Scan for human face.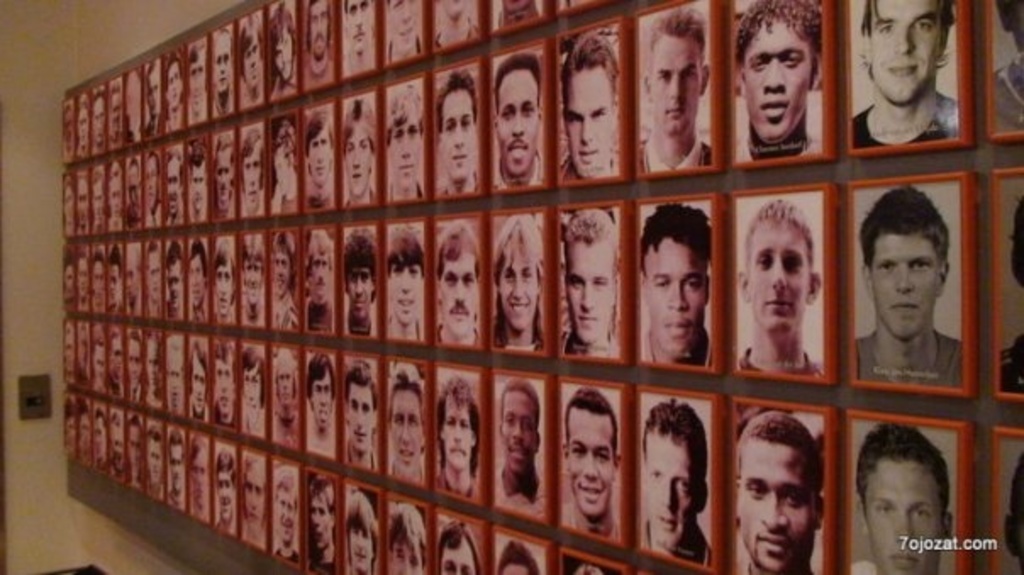
Scan result: {"left": 563, "top": 68, "right": 607, "bottom": 170}.
